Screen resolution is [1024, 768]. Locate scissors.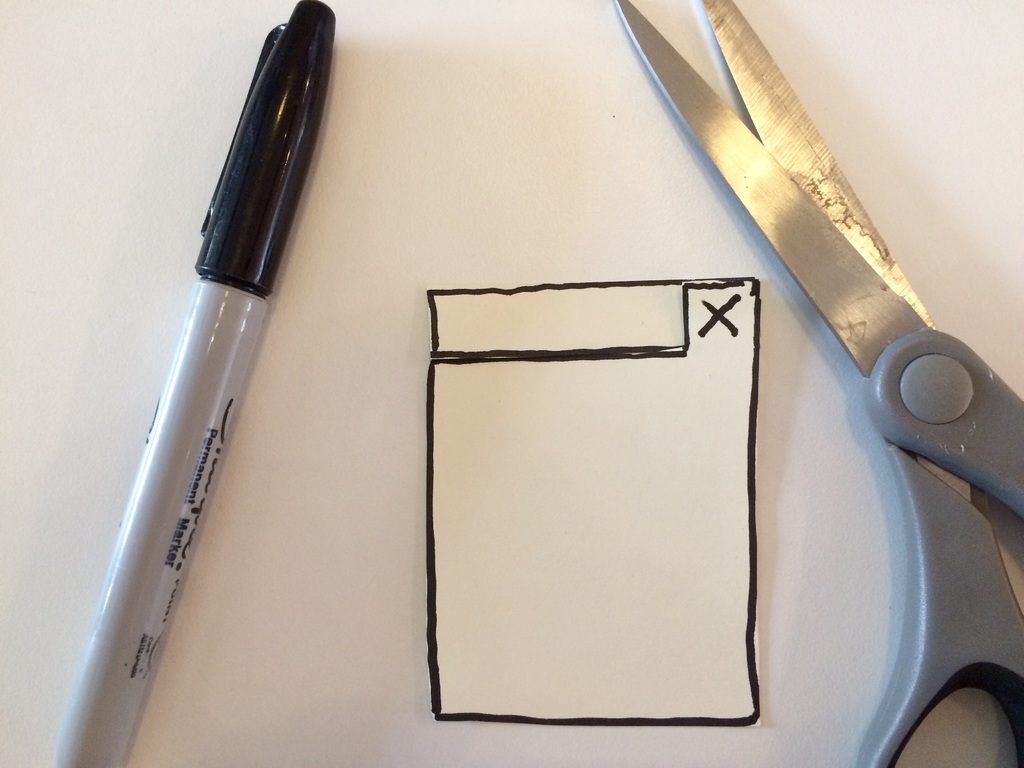
(616,0,1023,767).
